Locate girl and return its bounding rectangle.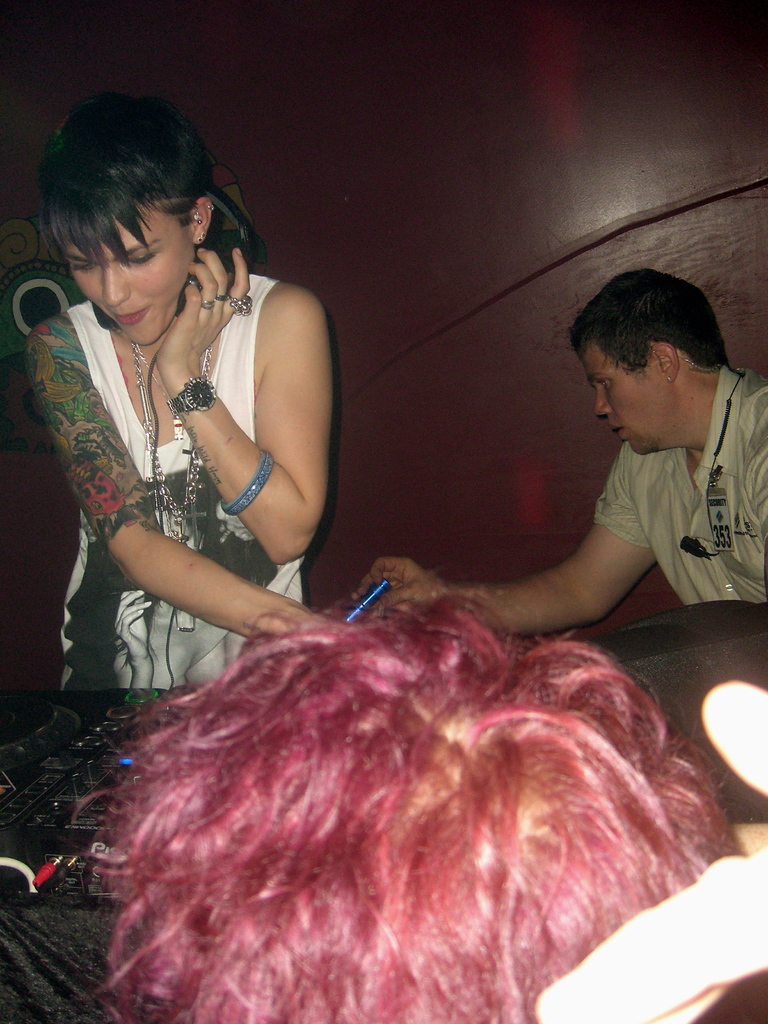
rect(17, 87, 339, 689).
